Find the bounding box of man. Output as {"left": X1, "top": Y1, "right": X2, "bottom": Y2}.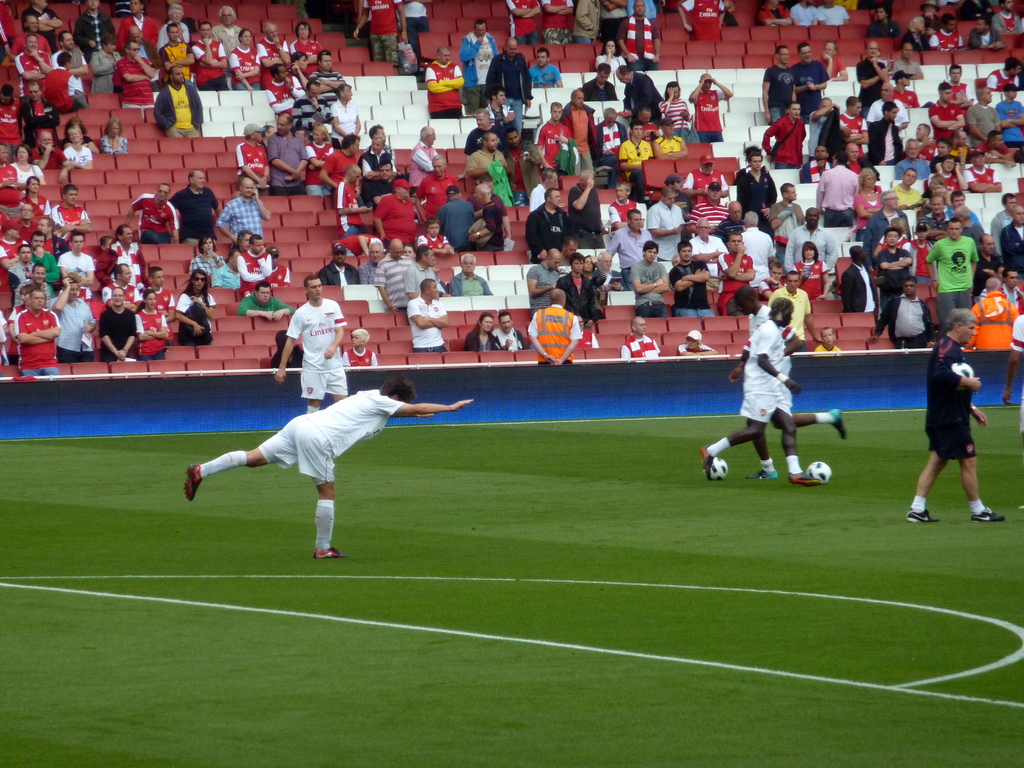
{"left": 988, "top": 87, "right": 1023, "bottom": 145}.
